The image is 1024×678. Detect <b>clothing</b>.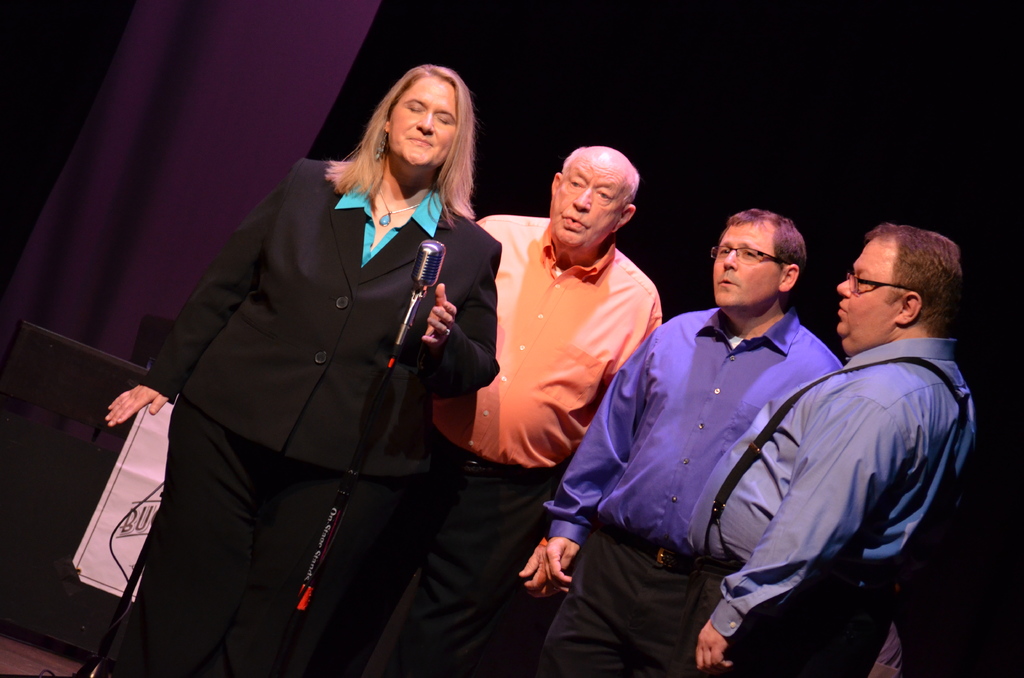
Detection: box=[127, 120, 504, 629].
